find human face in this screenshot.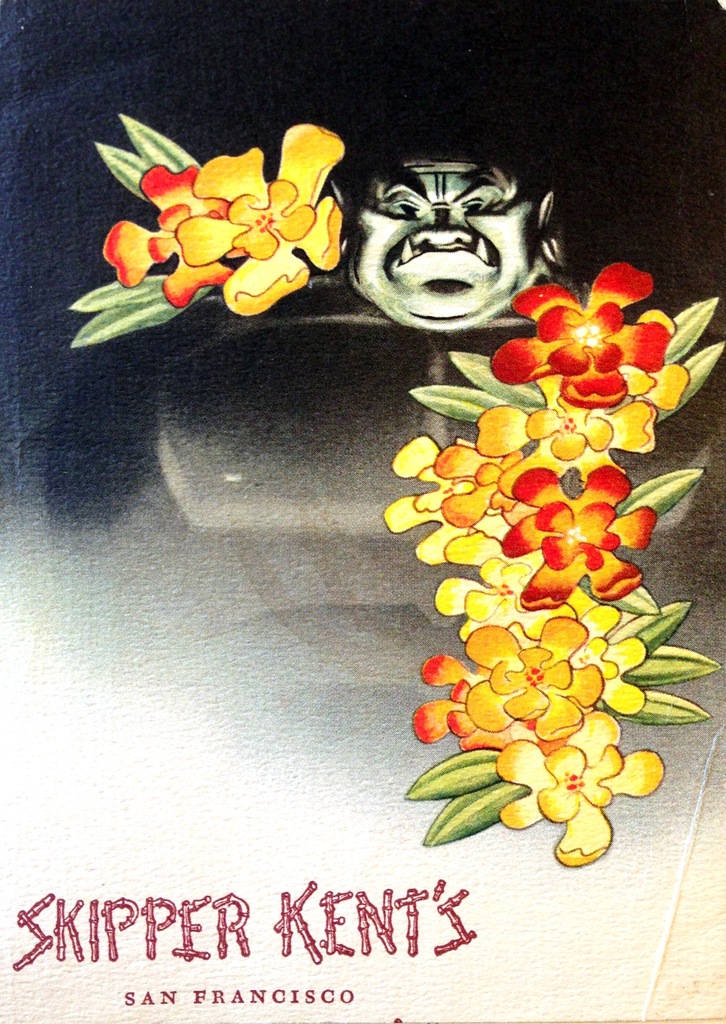
The bounding box for human face is pyautogui.locateOnScreen(351, 166, 540, 330).
